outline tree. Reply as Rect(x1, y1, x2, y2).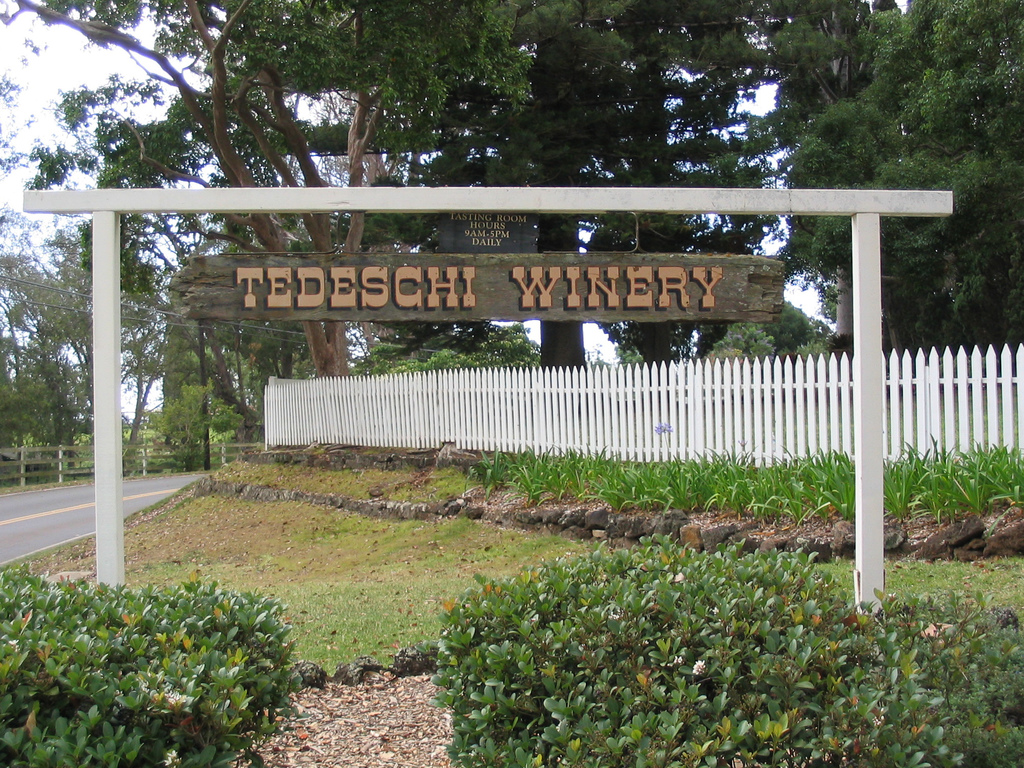
Rect(741, 0, 1020, 360).
